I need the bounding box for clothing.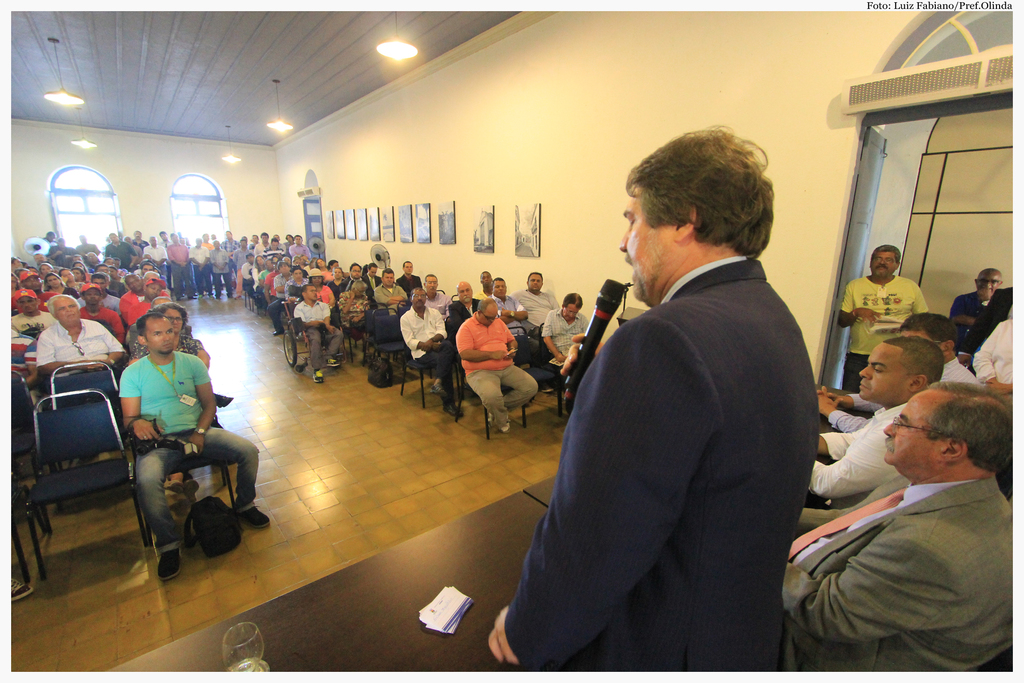
Here it is: [186,245,211,293].
